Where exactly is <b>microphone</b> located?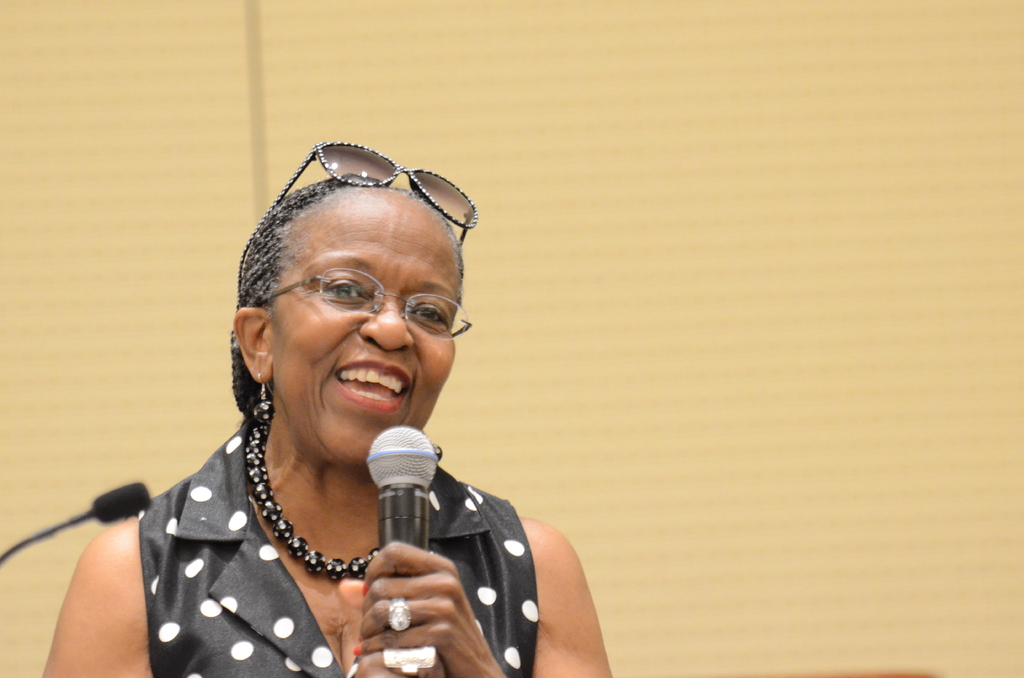
Its bounding box is locate(356, 423, 447, 585).
